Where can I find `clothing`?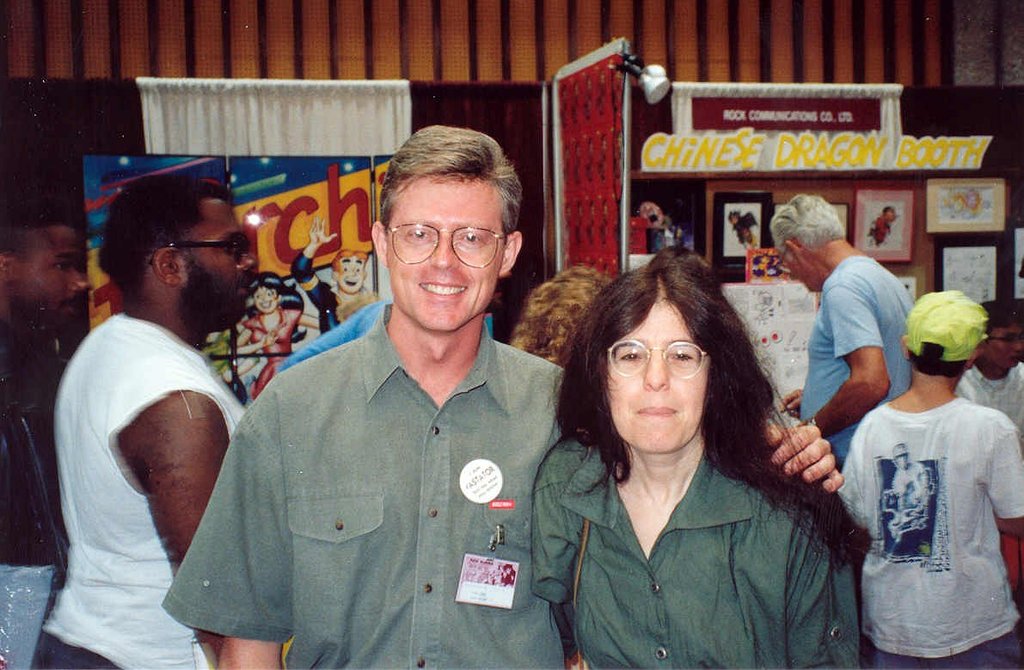
You can find it at rect(28, 310, 256, 669).
